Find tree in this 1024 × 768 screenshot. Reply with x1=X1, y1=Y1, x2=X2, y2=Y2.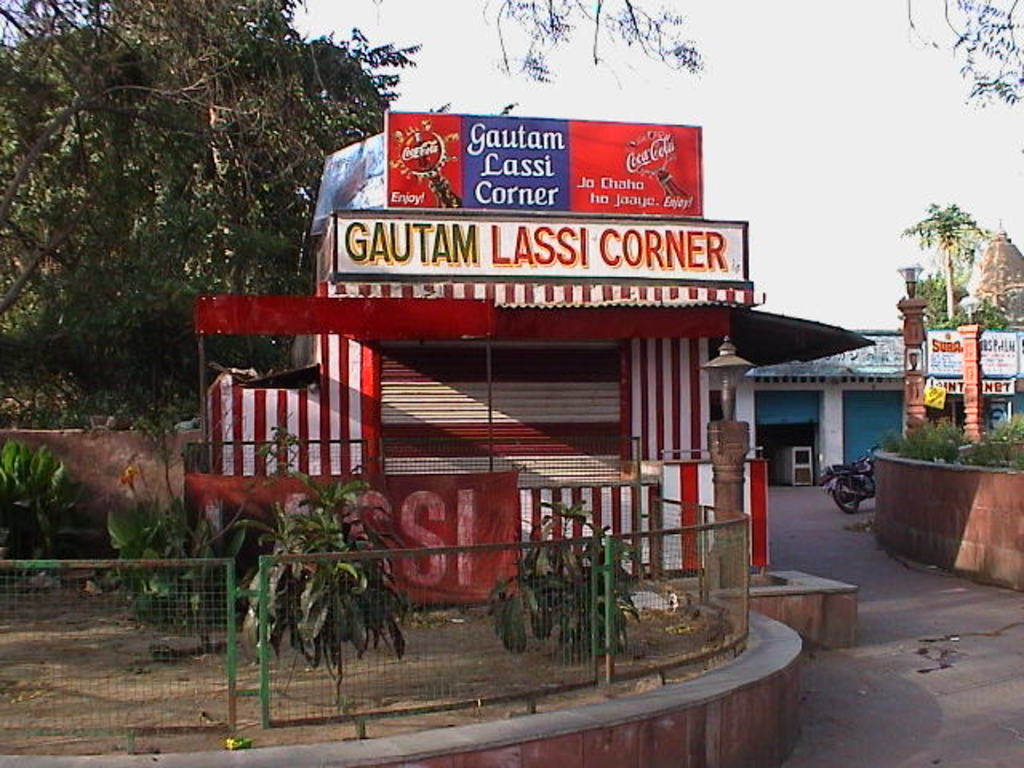
x1=480, y1=0, x2=1022, y2=157.
